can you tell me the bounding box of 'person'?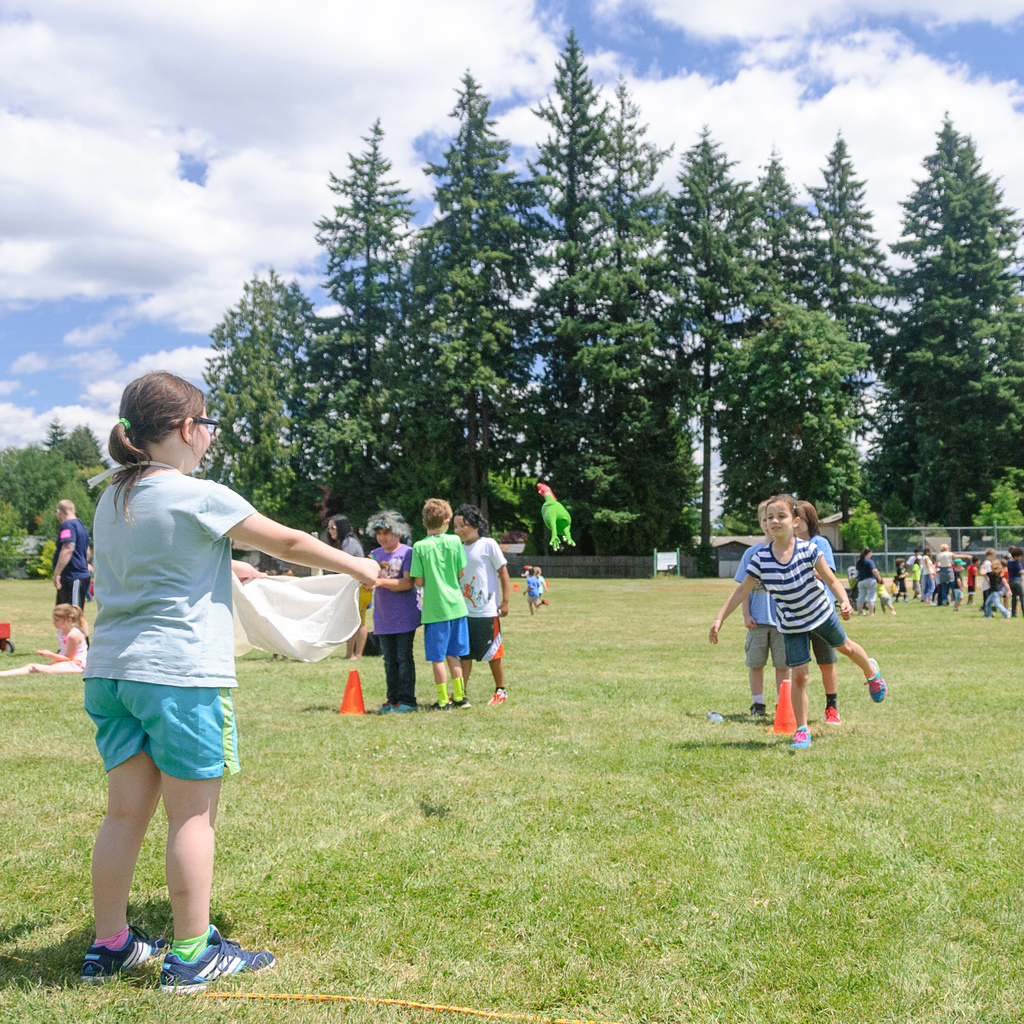
box(446, 504, 550, 718).
